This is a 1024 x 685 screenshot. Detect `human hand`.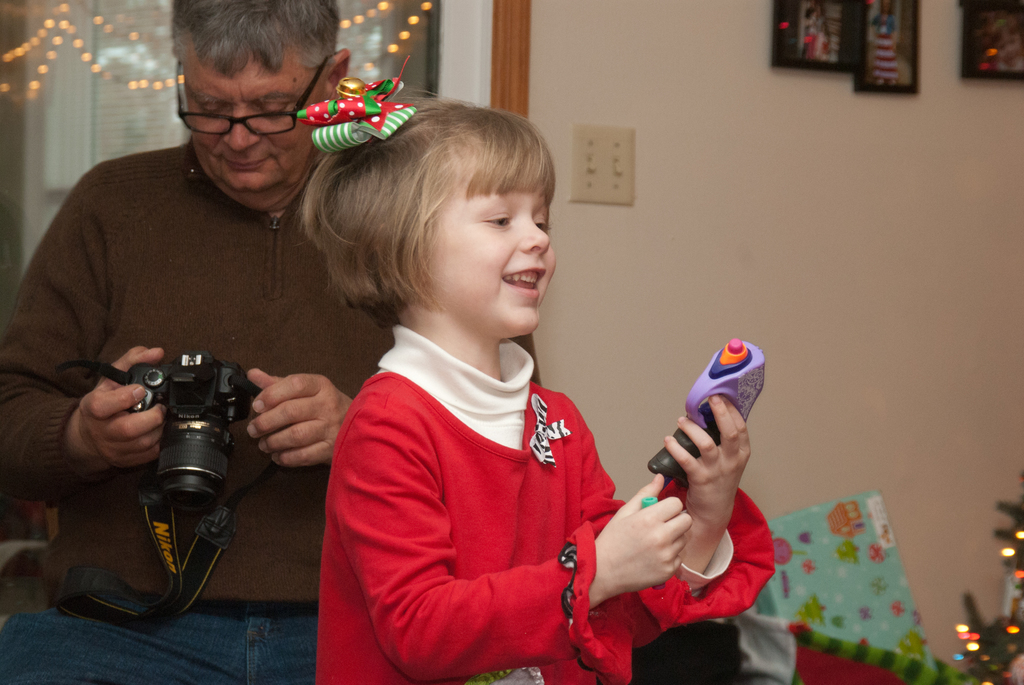
<region>662, 395, 751, 524</region>.
